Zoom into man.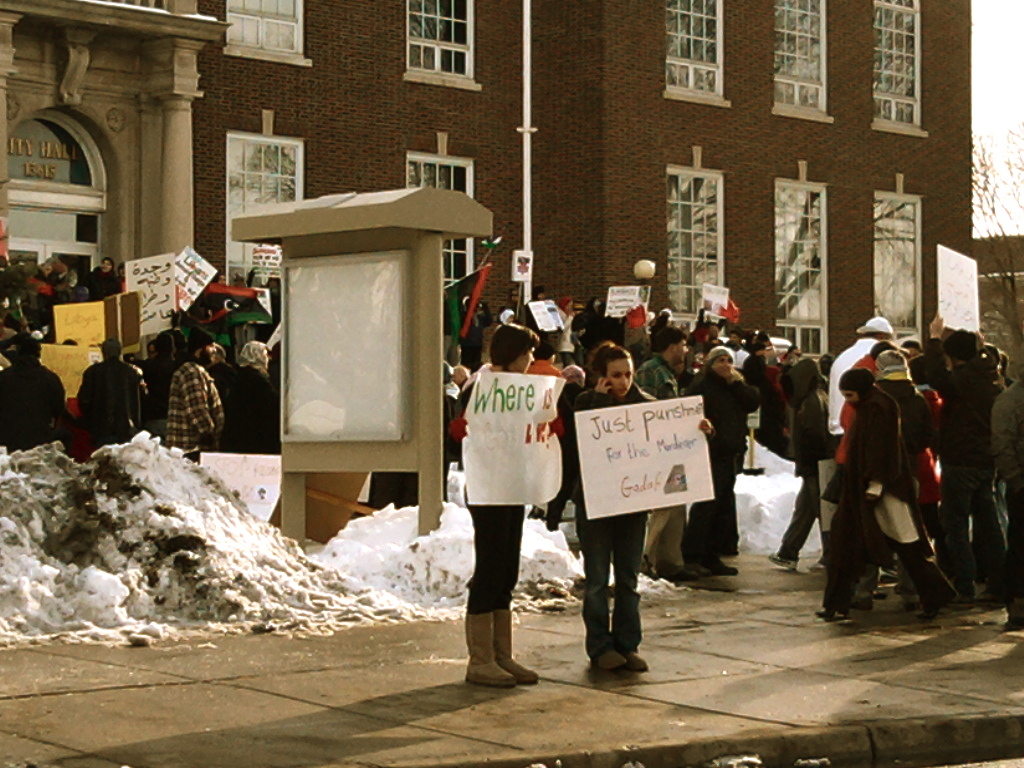
Zoom target: <region>76, 338, 151, 449</region>.
